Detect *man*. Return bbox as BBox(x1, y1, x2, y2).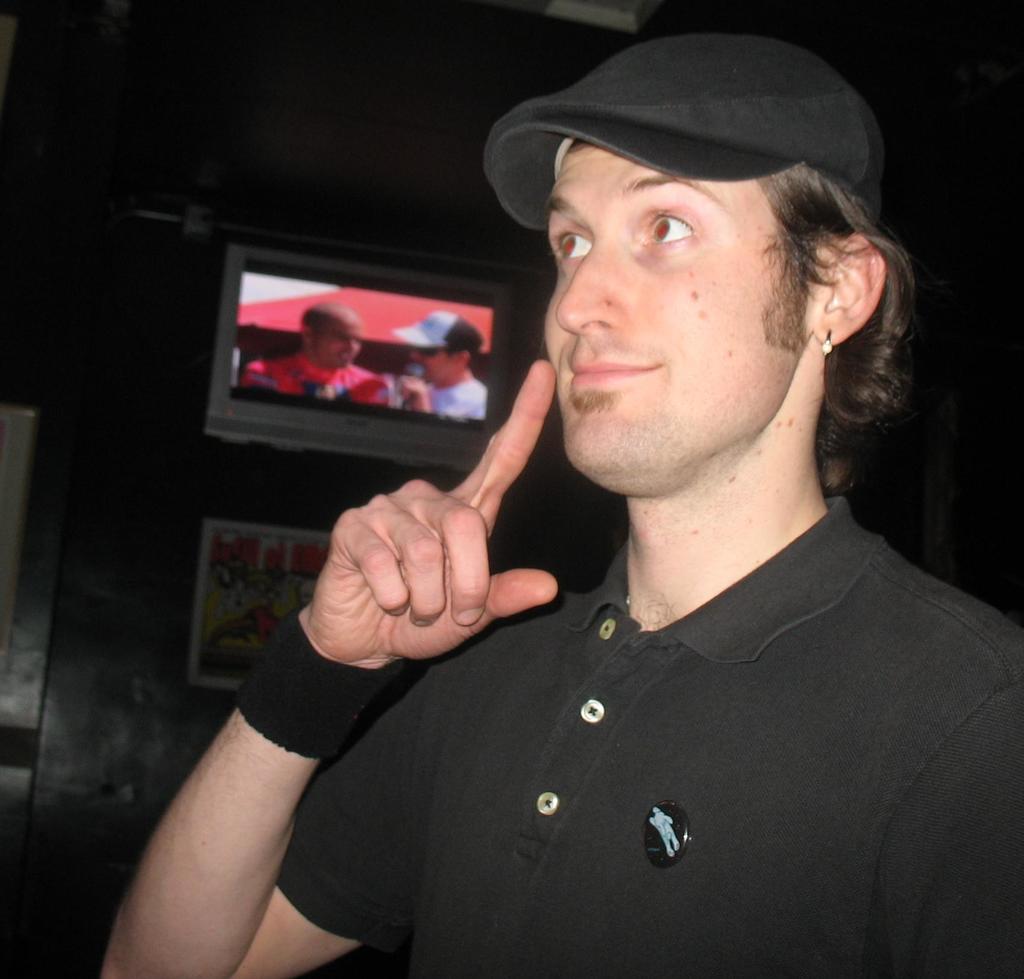
BBox(240, 301, 387, 410).
